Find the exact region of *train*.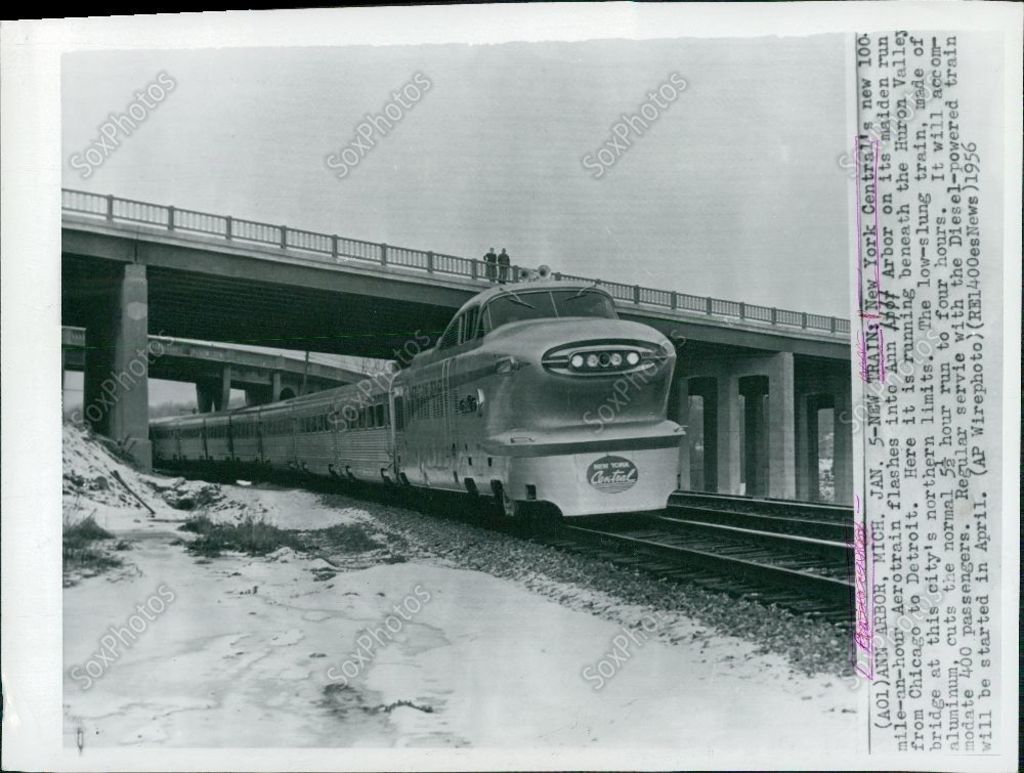
Exact region: (left=150, top=265, right=689, bottom=519).
